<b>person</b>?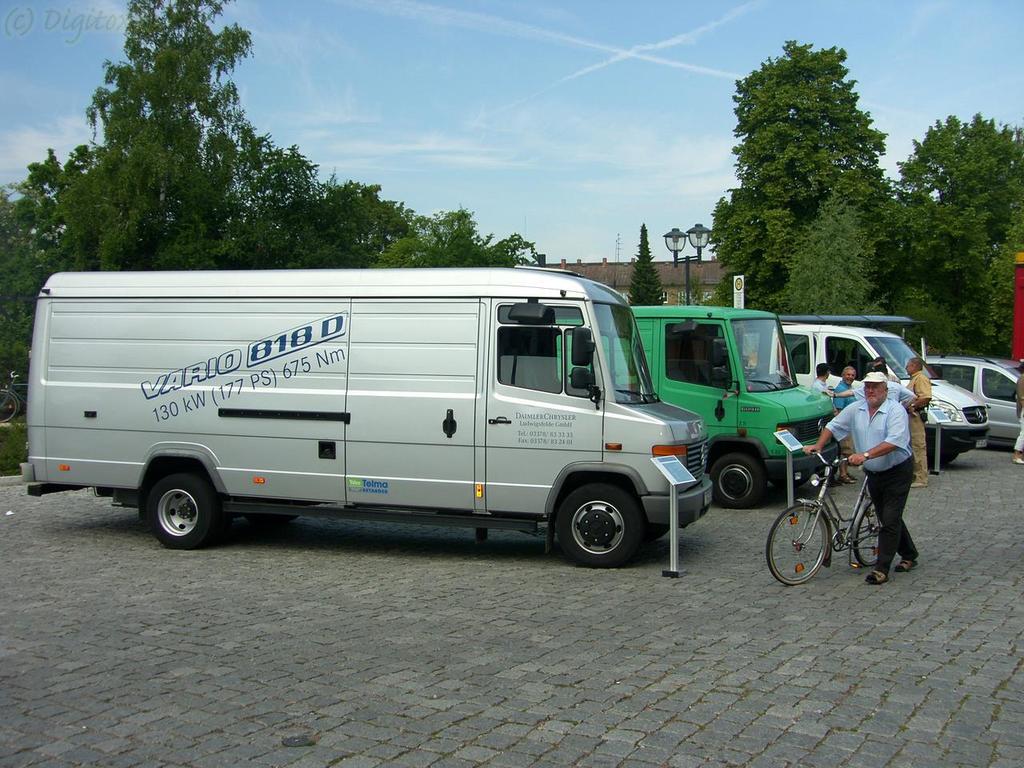
803,362,857,480
